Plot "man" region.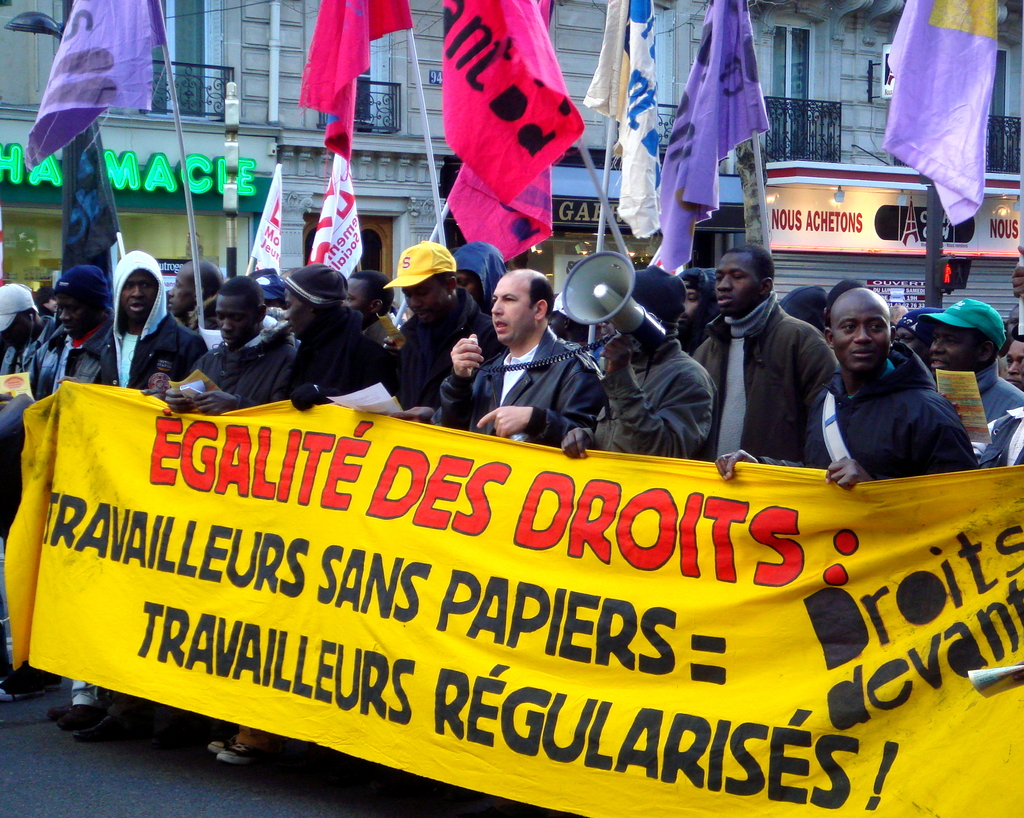
Plotted at 808,280,979,484.
